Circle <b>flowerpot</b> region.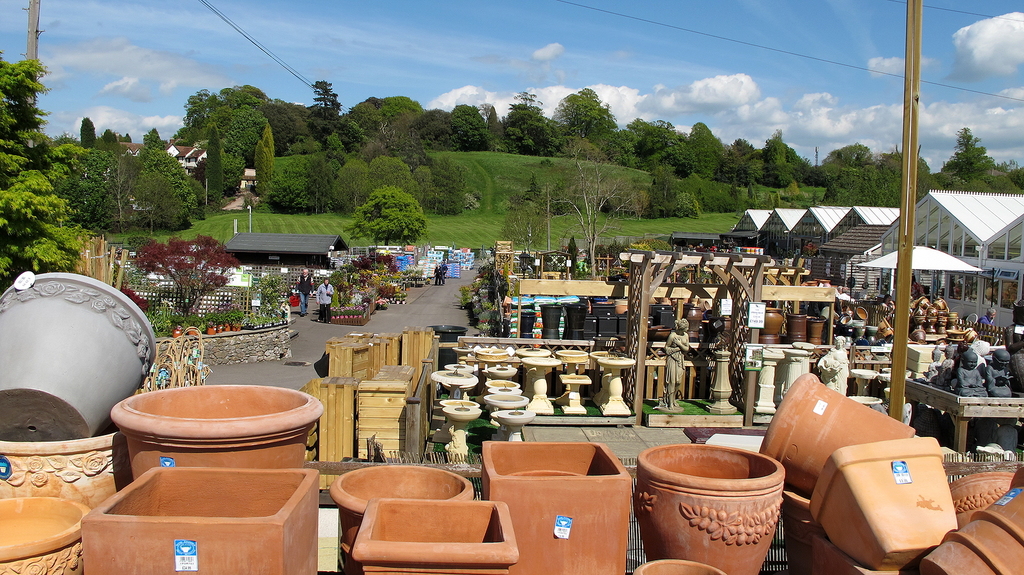
Region: x1=646, y1=441, x2=804, y2=560.
